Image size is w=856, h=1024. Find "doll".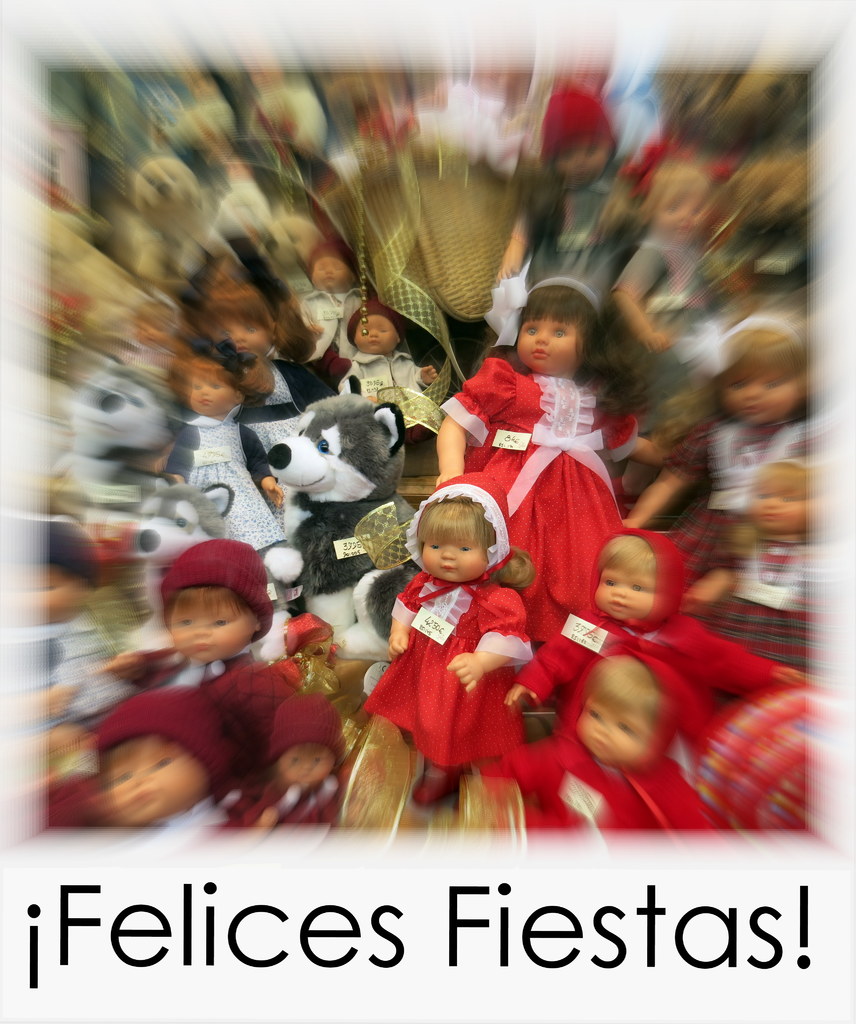
104:689:239:834.
